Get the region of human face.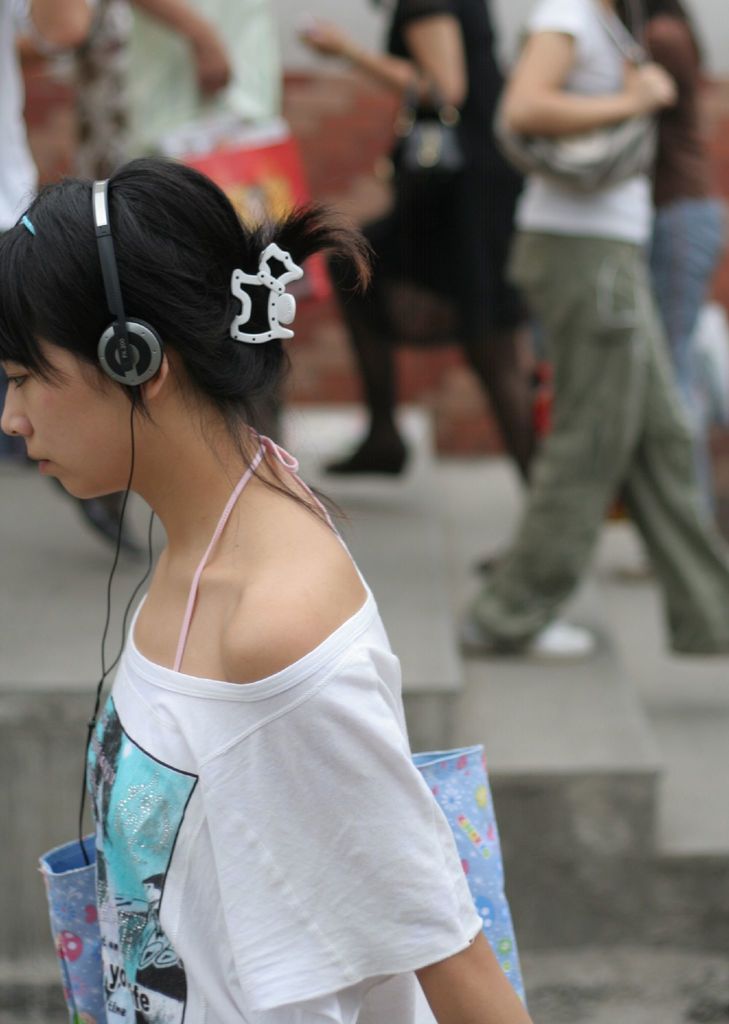
0:344:133:505.
